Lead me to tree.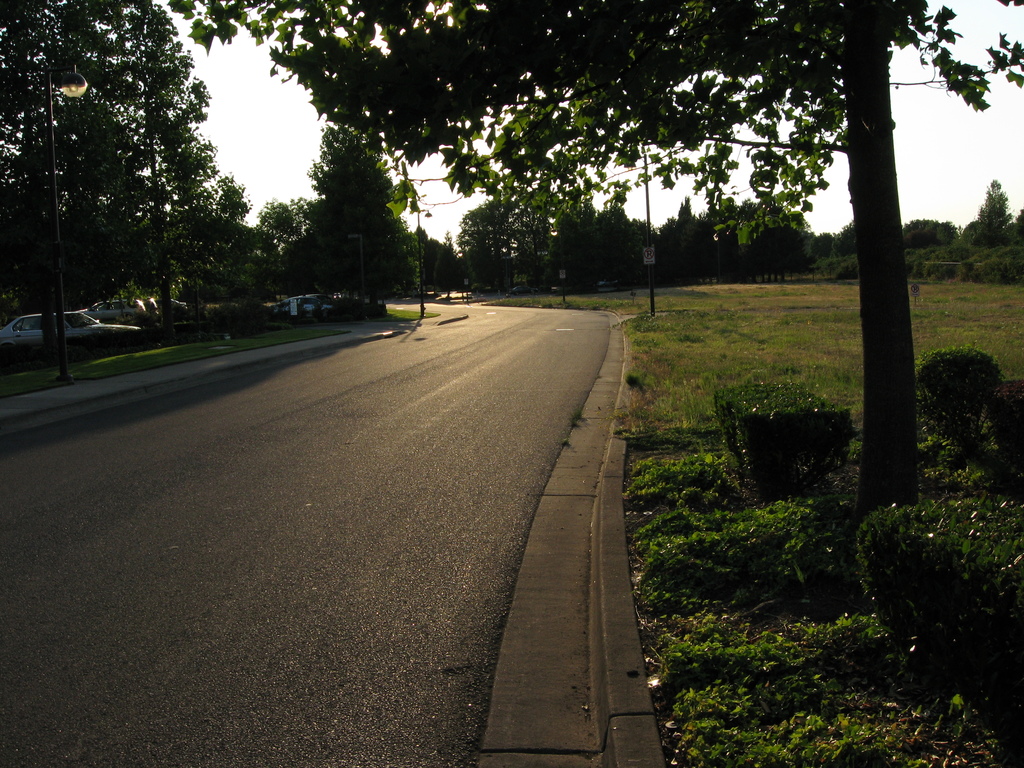
Lead to [x1=477, y1=188, x2=593, y2=300].
